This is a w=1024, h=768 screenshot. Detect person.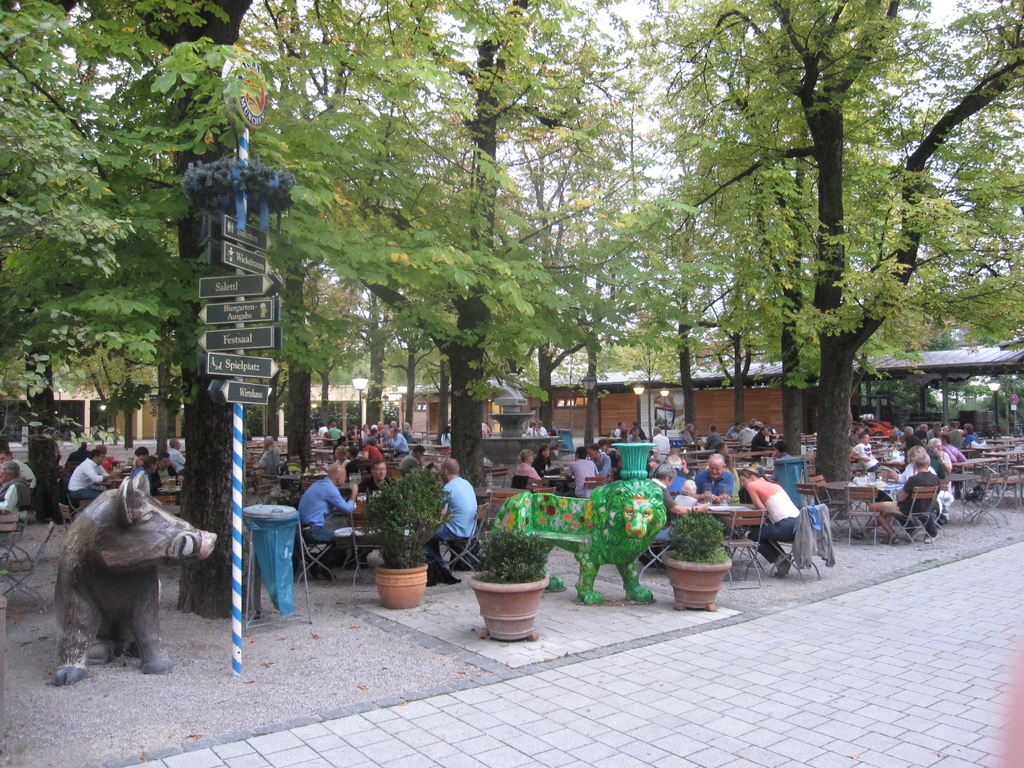
700,421,720,447.
